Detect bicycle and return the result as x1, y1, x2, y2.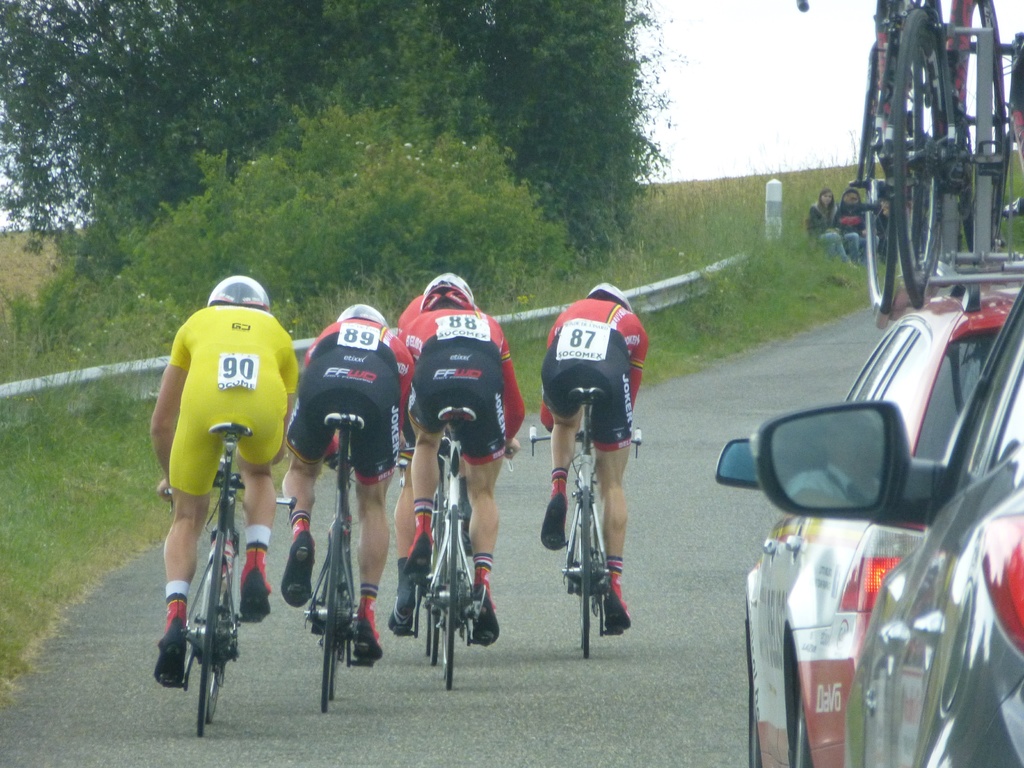
428, 400, 510, 693.
